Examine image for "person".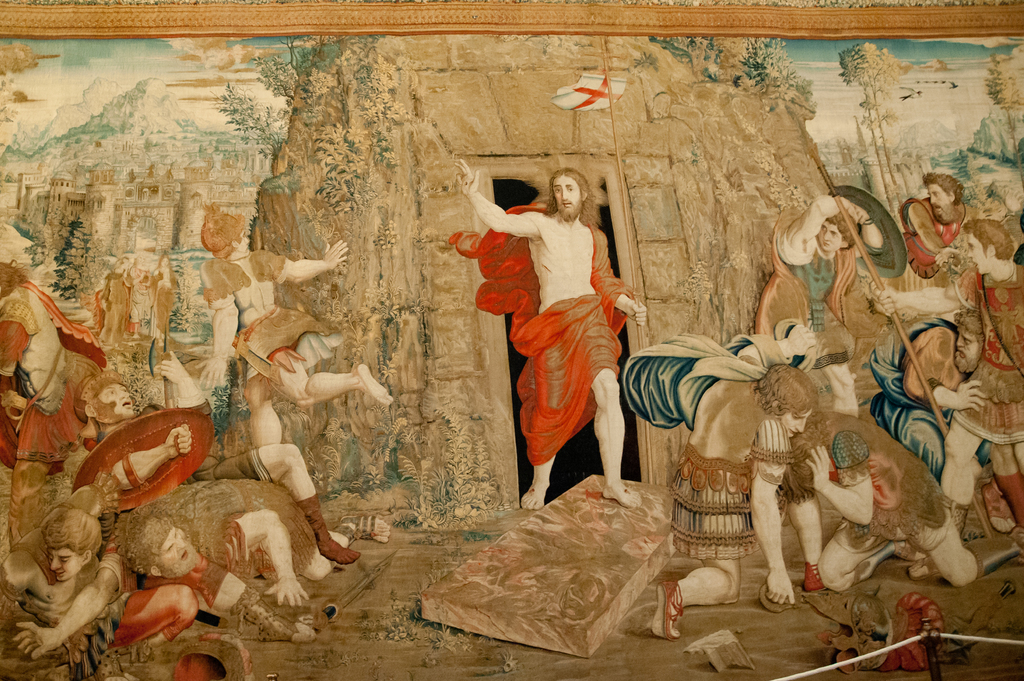
Examination result: 1:253:109:498.
